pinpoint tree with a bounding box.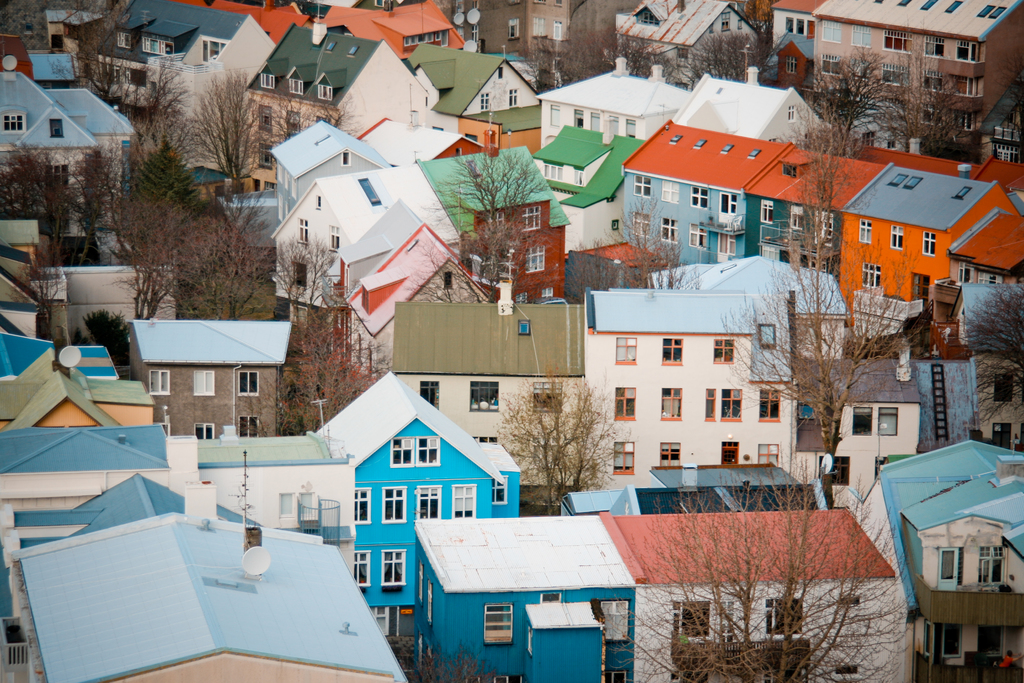
<region>312, 305, 388, 425</region>.
